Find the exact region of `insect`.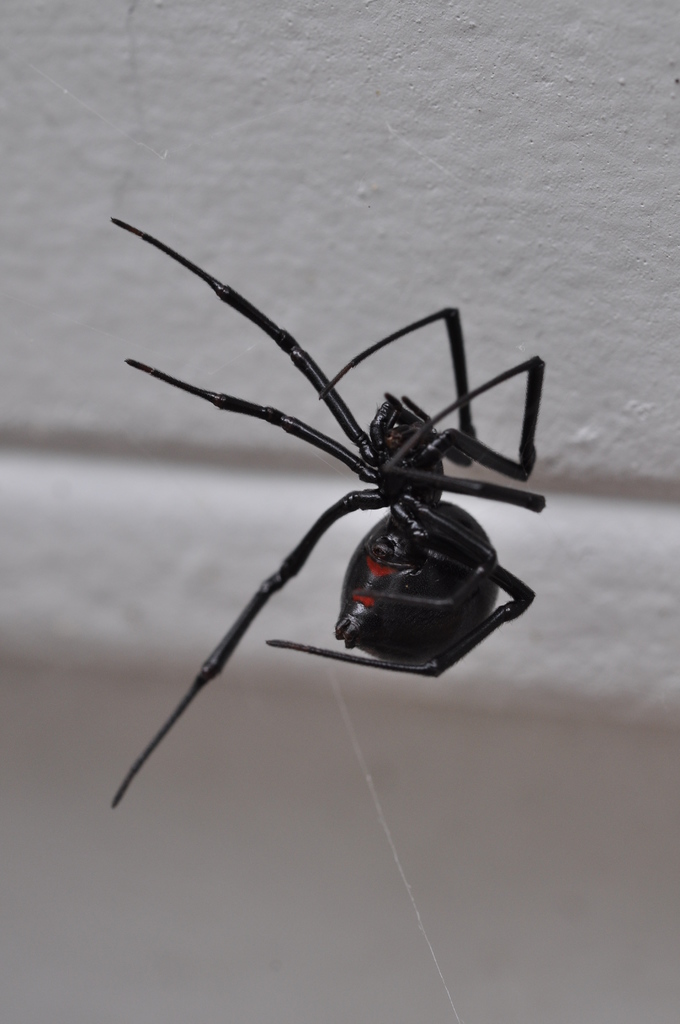
Exact region: bbox(107, 211, 545, 815).
